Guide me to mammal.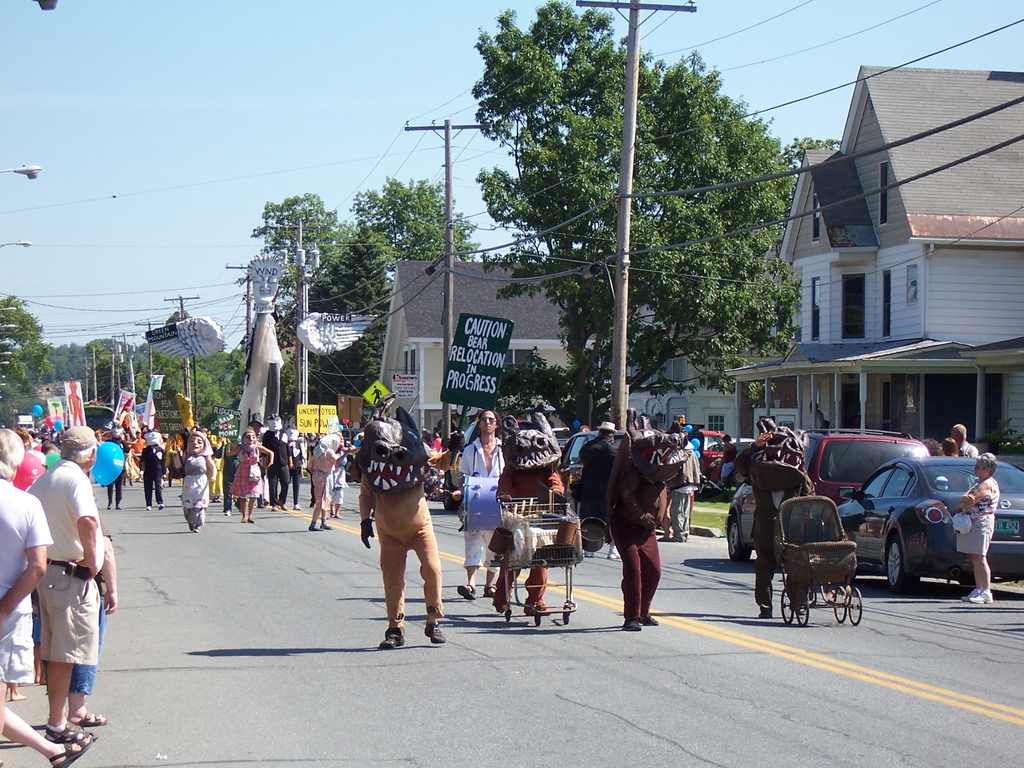
Guidance: <region>460, 408, 504, 602</region>.
